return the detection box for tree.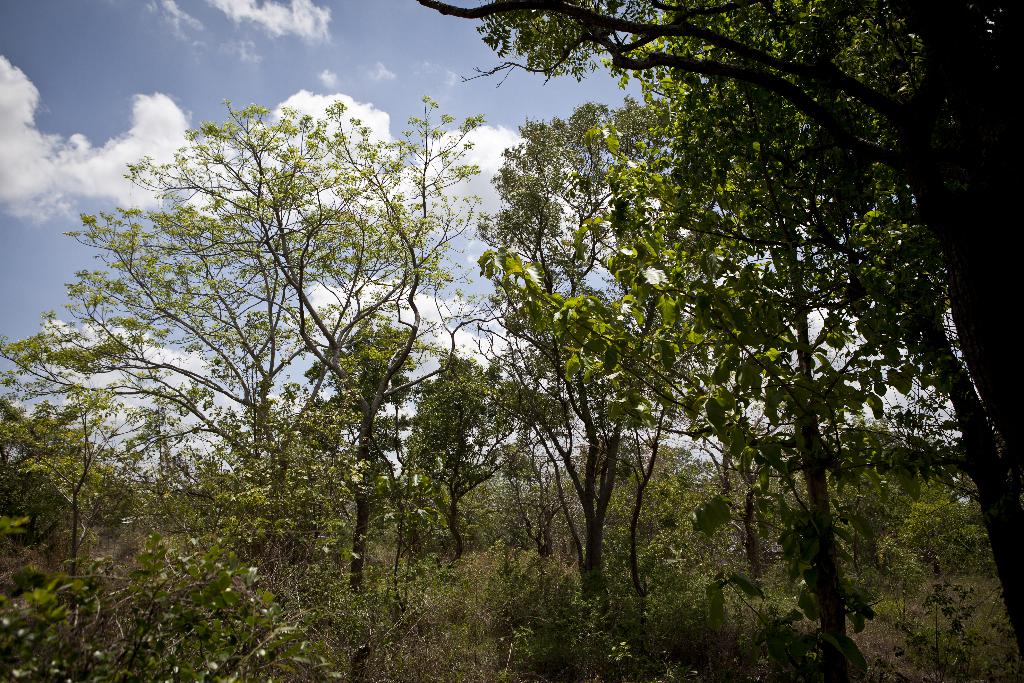
box=[404, 0, 1018, 657].
